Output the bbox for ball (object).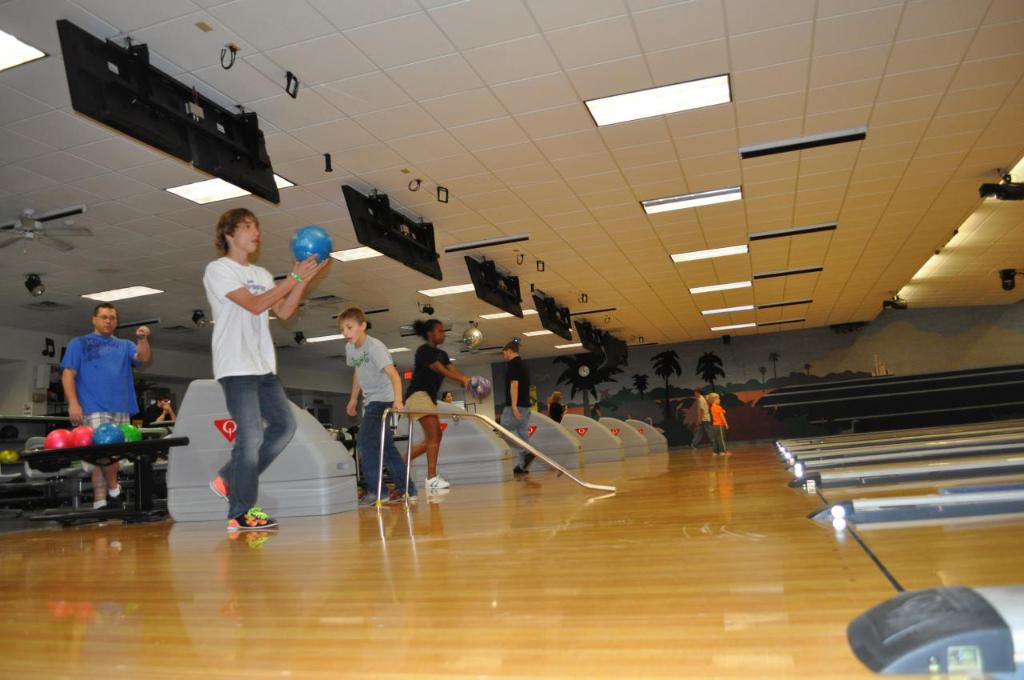
bbox(124, 423, 140, 439).
